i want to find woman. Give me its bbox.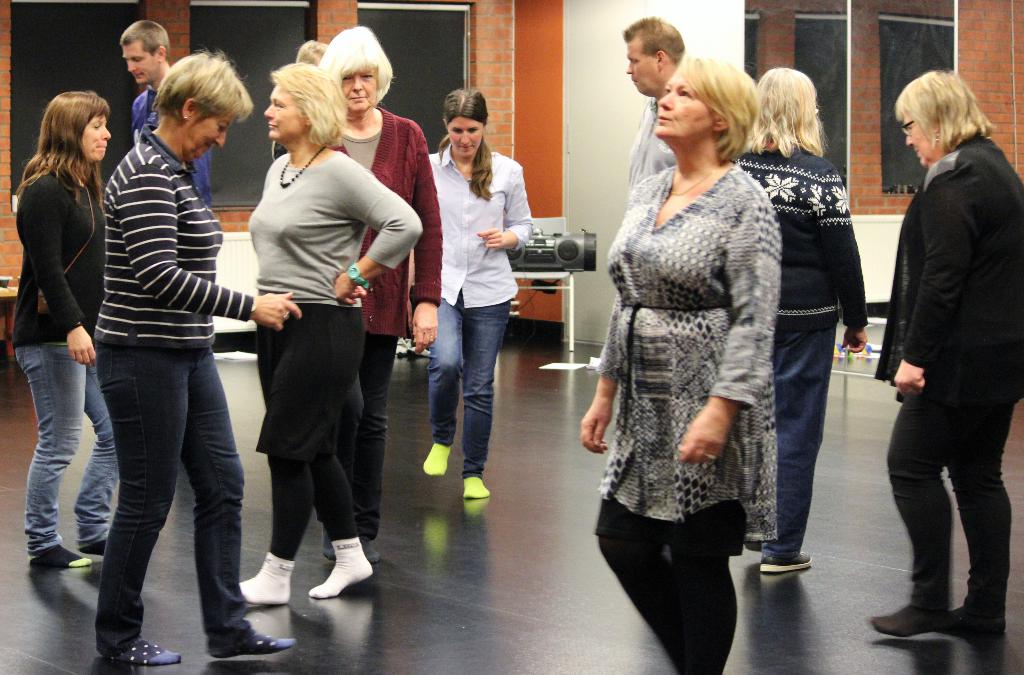
{"left": 406, "top": 88, "right": 534, "bottom": 499}.
